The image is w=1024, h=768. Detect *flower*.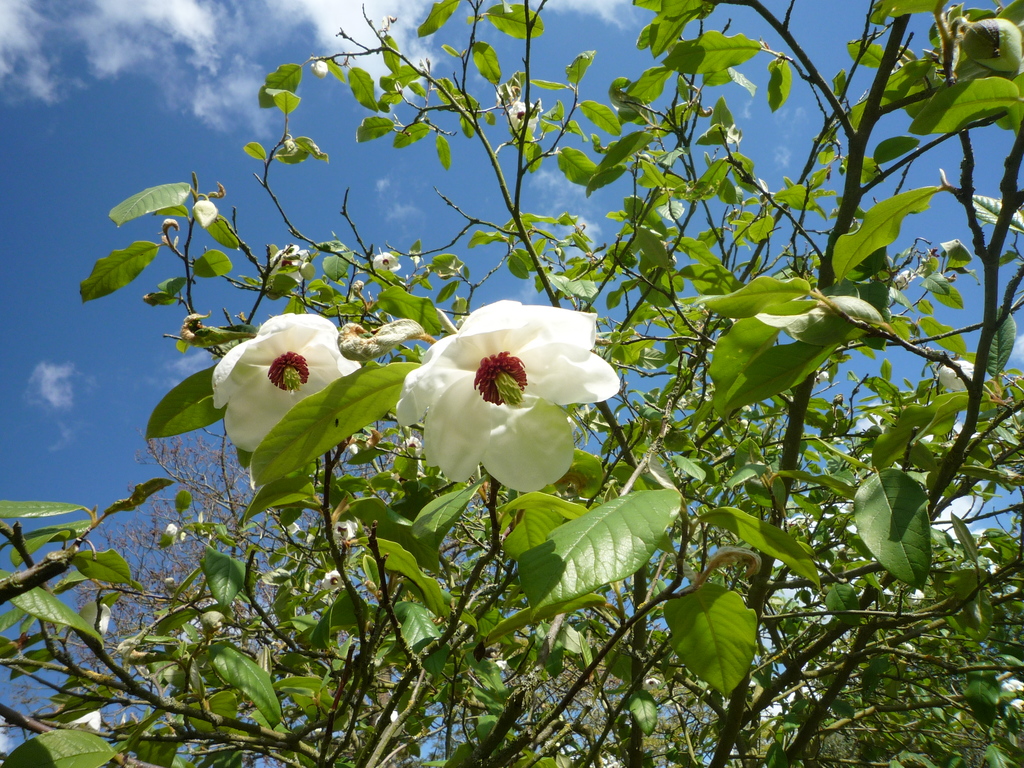
Detection: region(388, 297, 623, 499).
